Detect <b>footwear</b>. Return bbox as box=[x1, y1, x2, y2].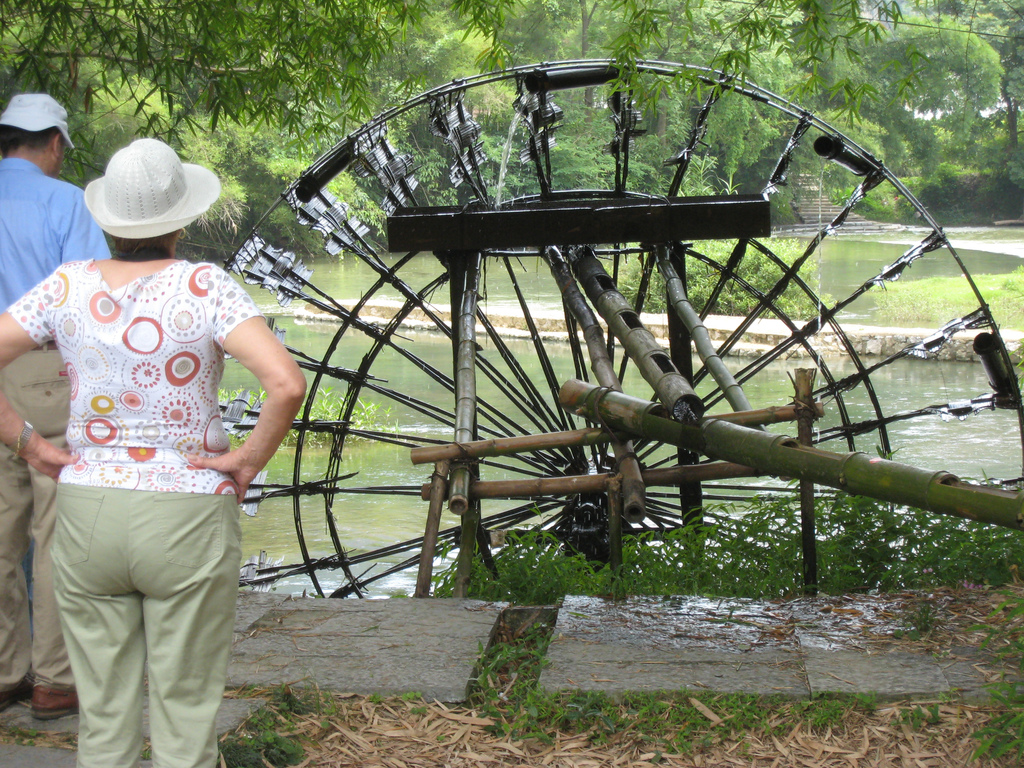
box=[2, 691, 24, 704].
